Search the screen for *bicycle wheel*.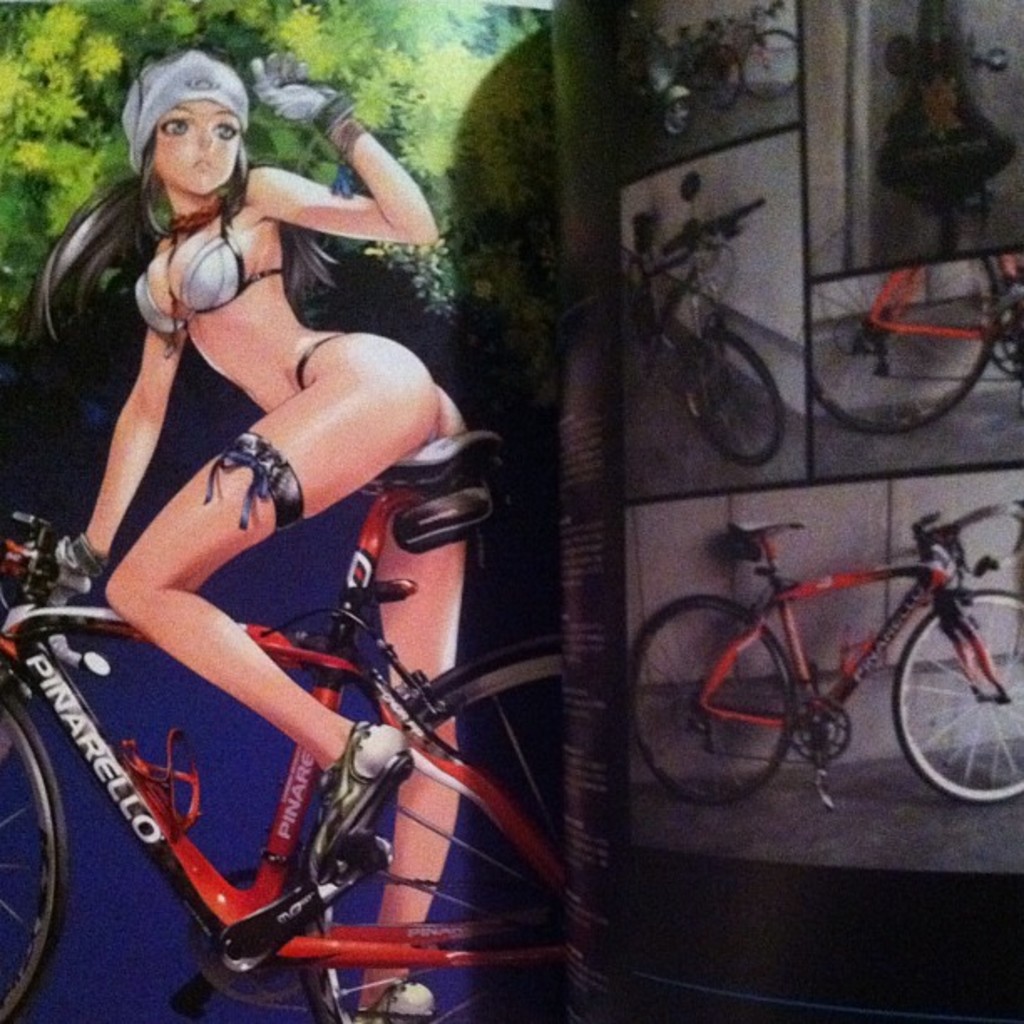
Found at crop(308, 639, 562, 1022).
